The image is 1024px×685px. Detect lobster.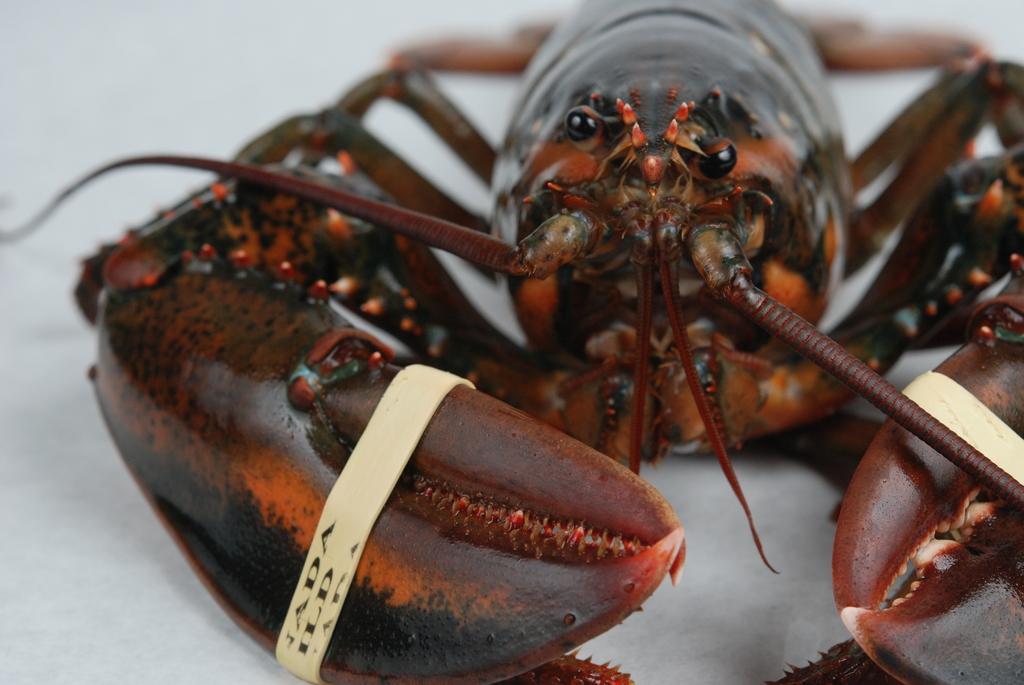
Detection: BBox(0, 0, 1023, 684).
